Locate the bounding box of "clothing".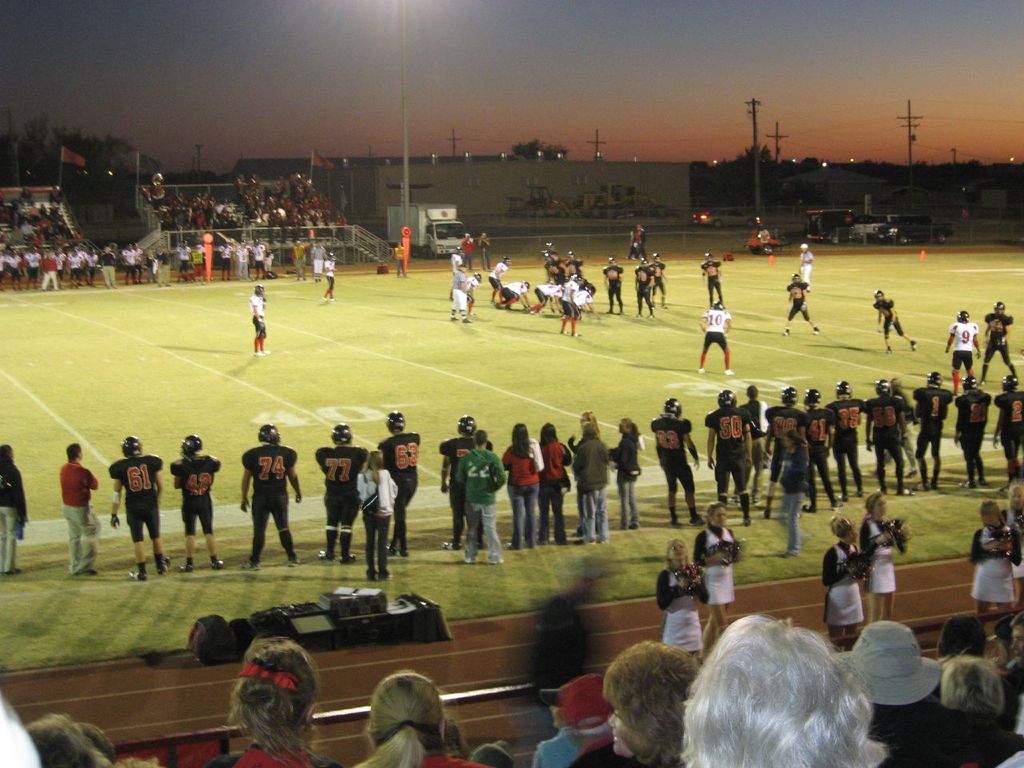
Bounding box: bbox=[199, 745, 346, 767].
